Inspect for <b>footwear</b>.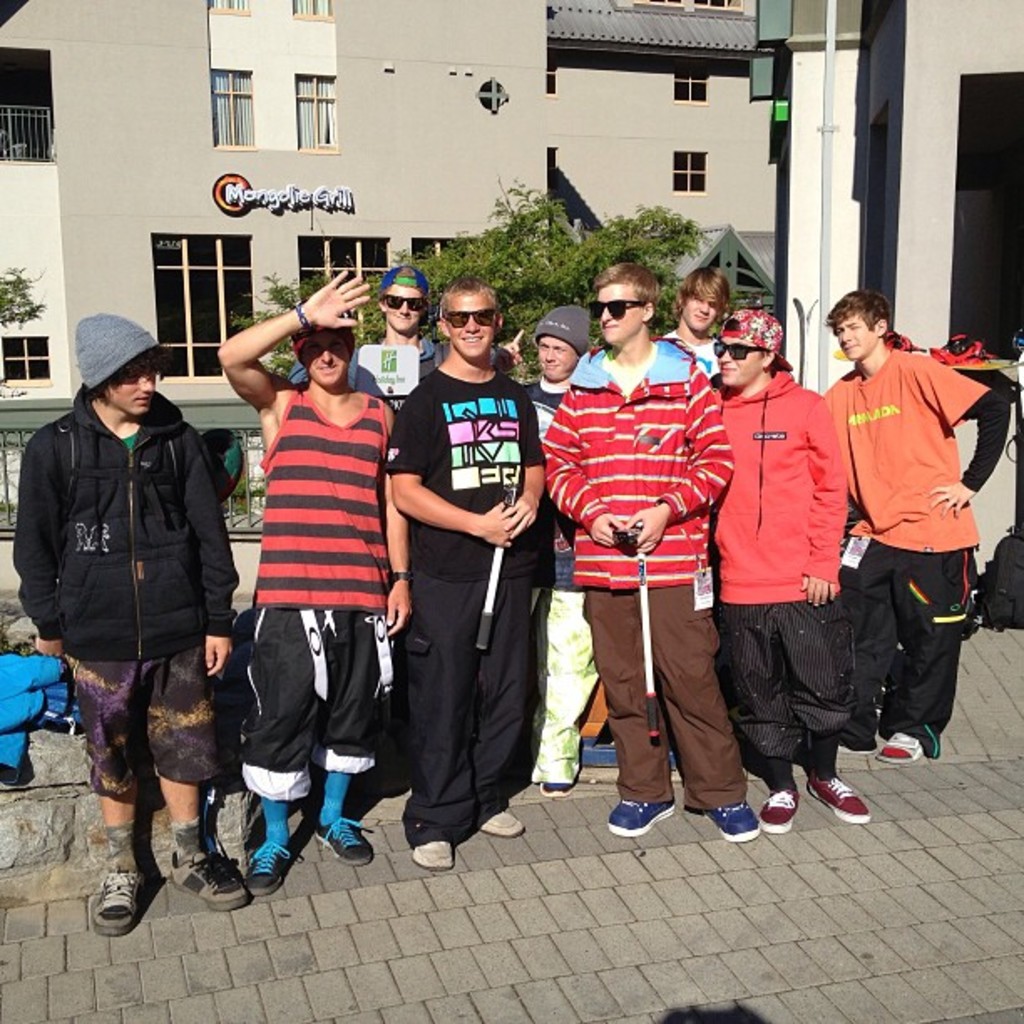
Inspection: 713,800,758,852.
